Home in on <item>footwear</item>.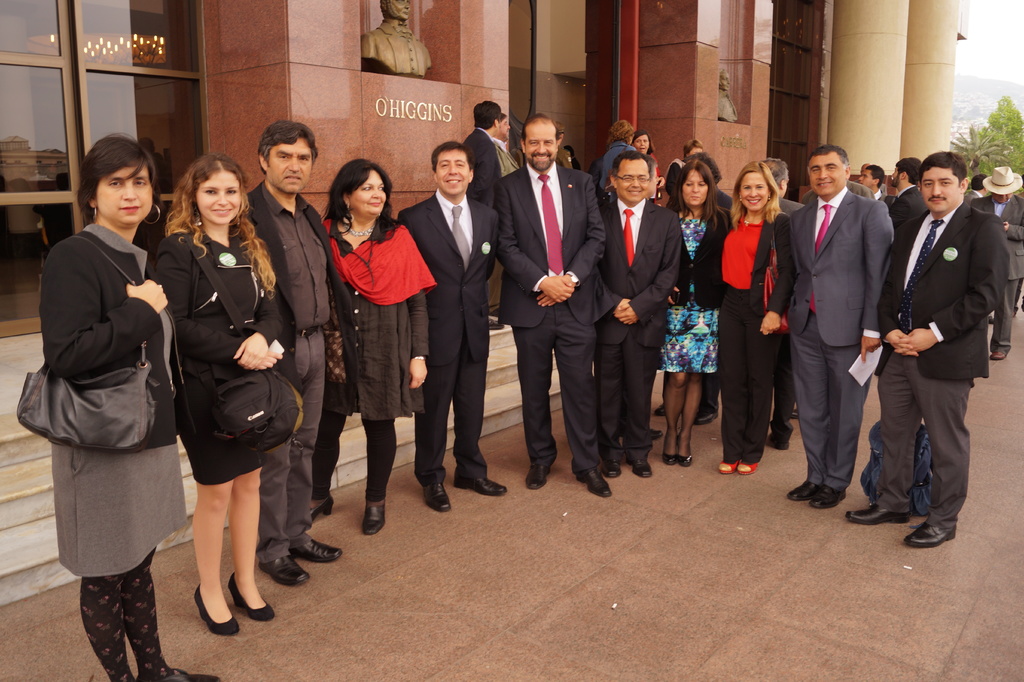
Homed in at l=266, t=549, r=308, b=588.
